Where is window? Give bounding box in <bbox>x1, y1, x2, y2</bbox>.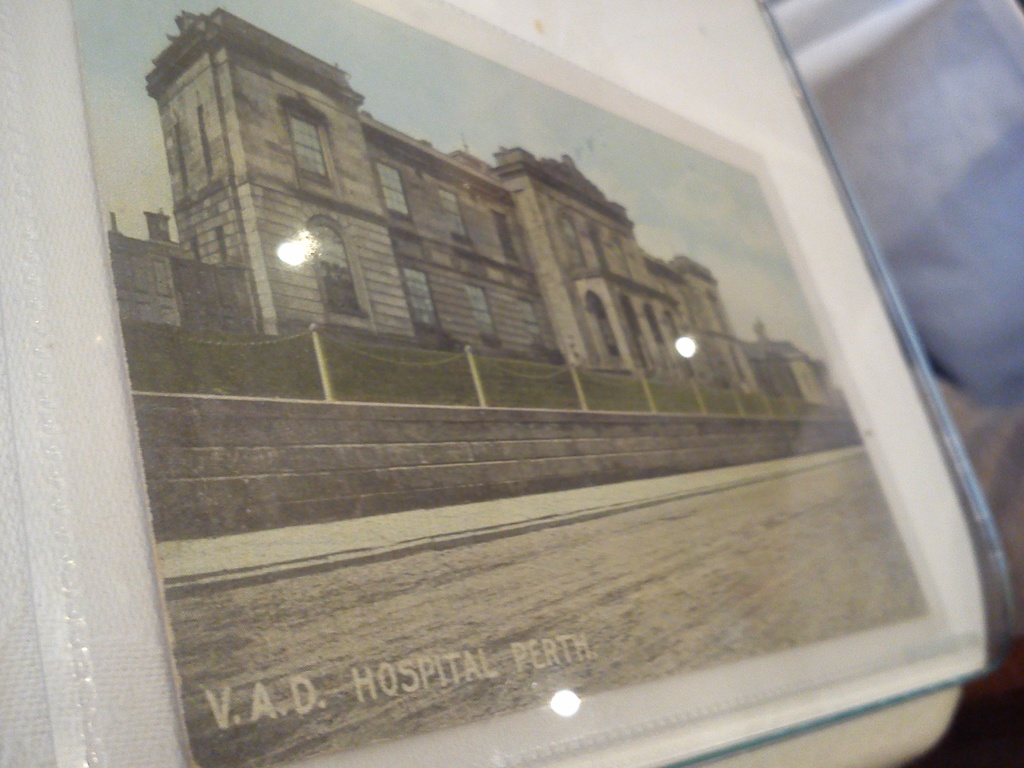
<bbox>436, 185, 472, 238</bbox>.
